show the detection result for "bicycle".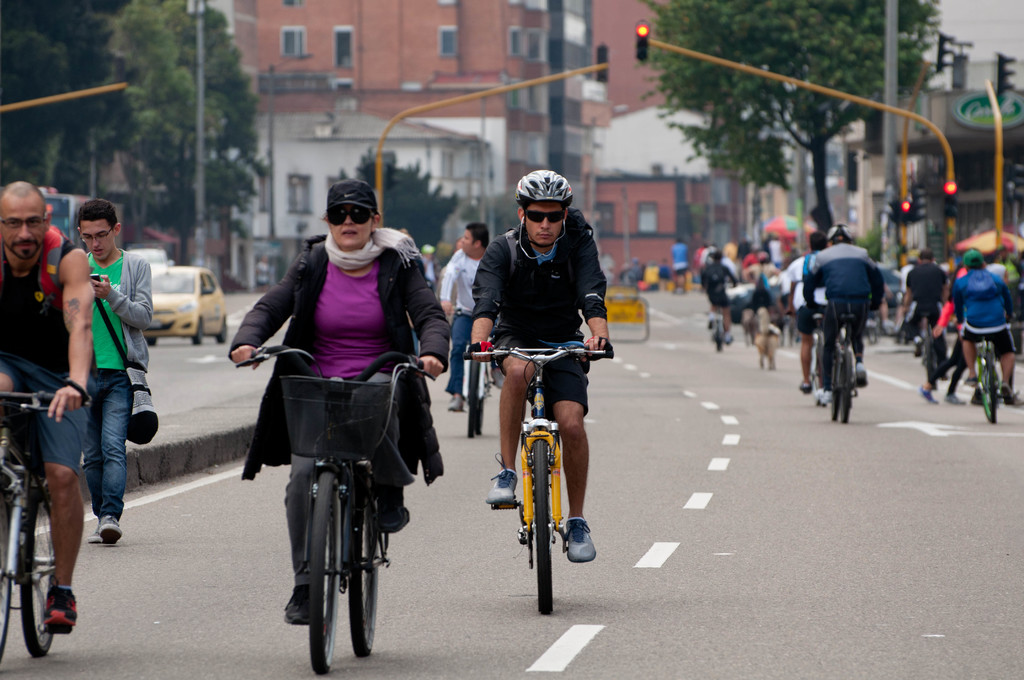
[243,329,424,667].
